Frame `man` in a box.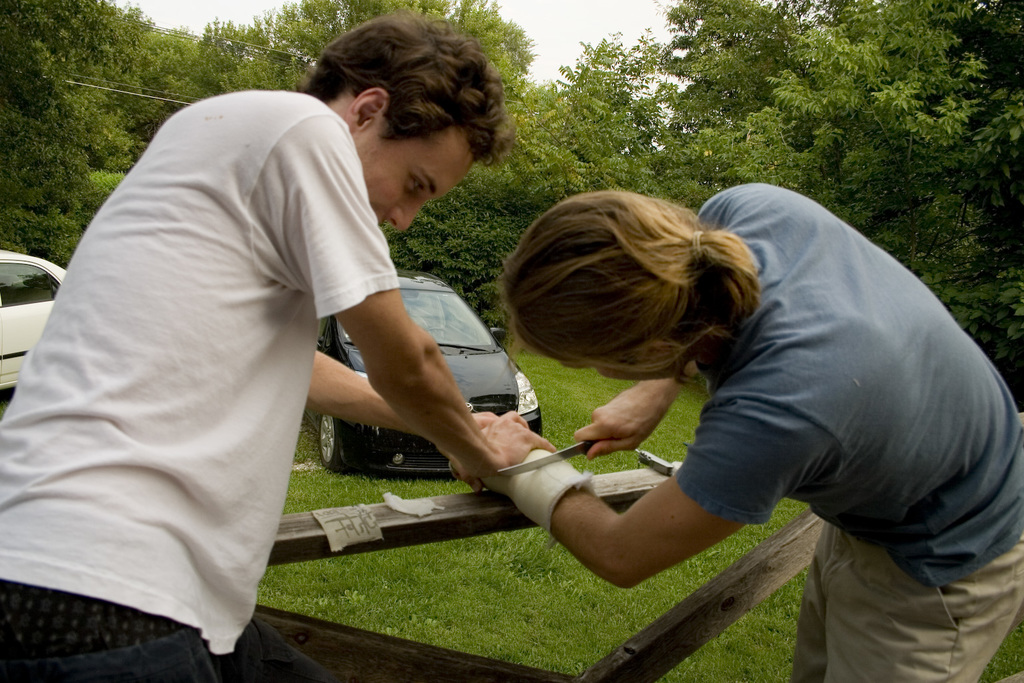
region(490, 182, 1023, 682).
